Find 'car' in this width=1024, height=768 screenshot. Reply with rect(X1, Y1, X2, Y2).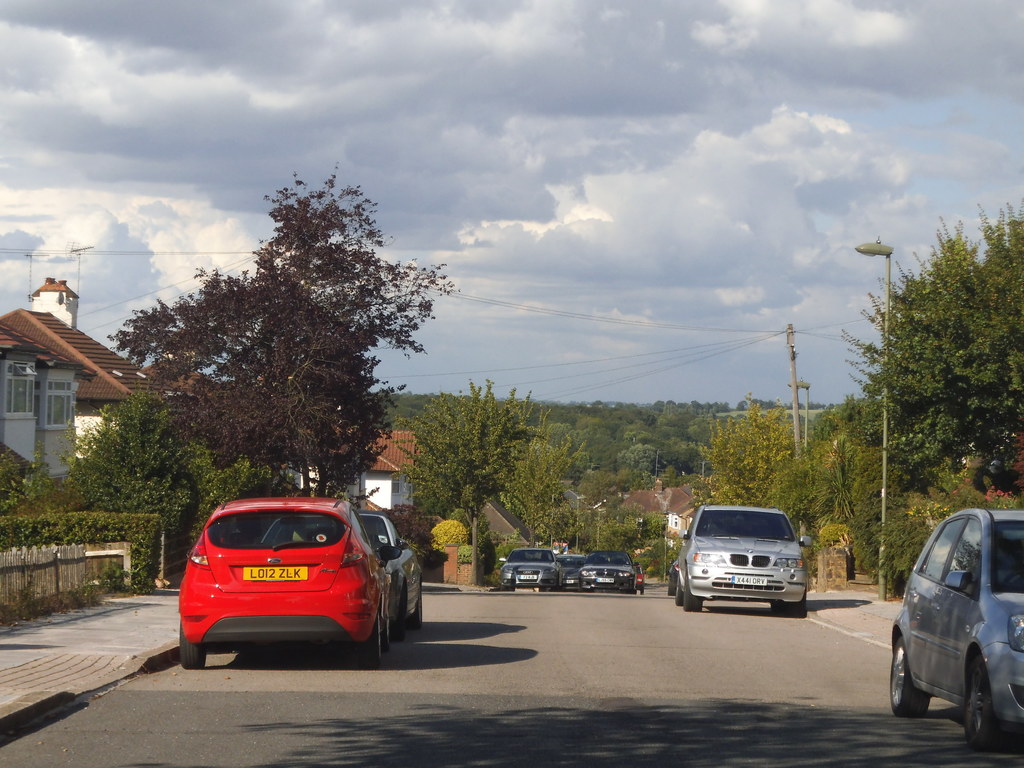
rect(669, 525, 769, 594).
